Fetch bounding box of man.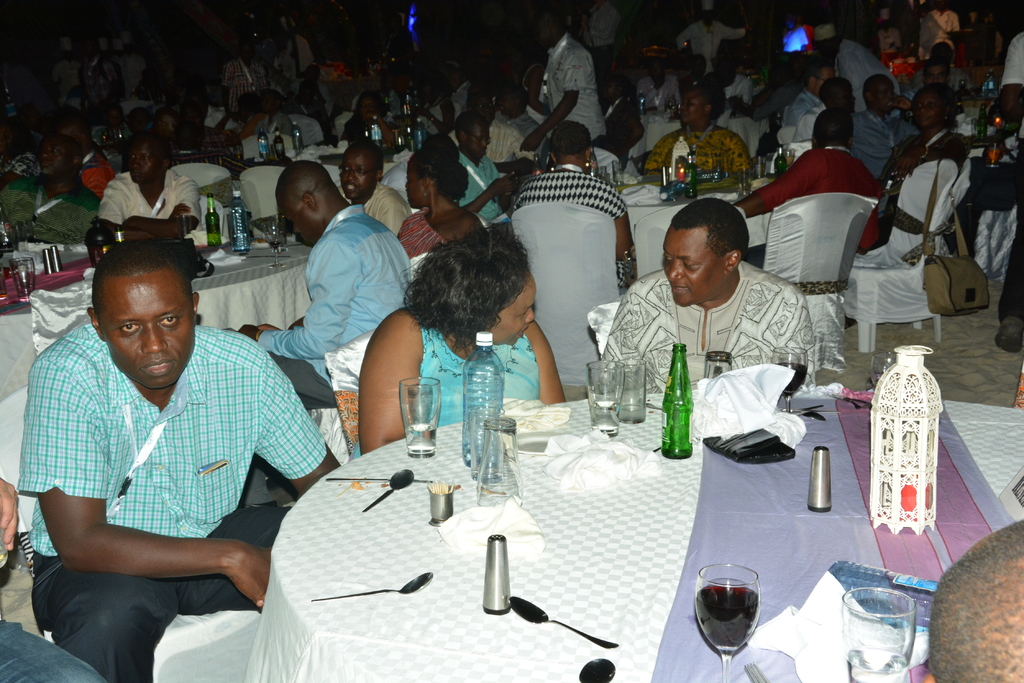
Bbox: (x1=451, y1=112, x2=518, y2=226).
